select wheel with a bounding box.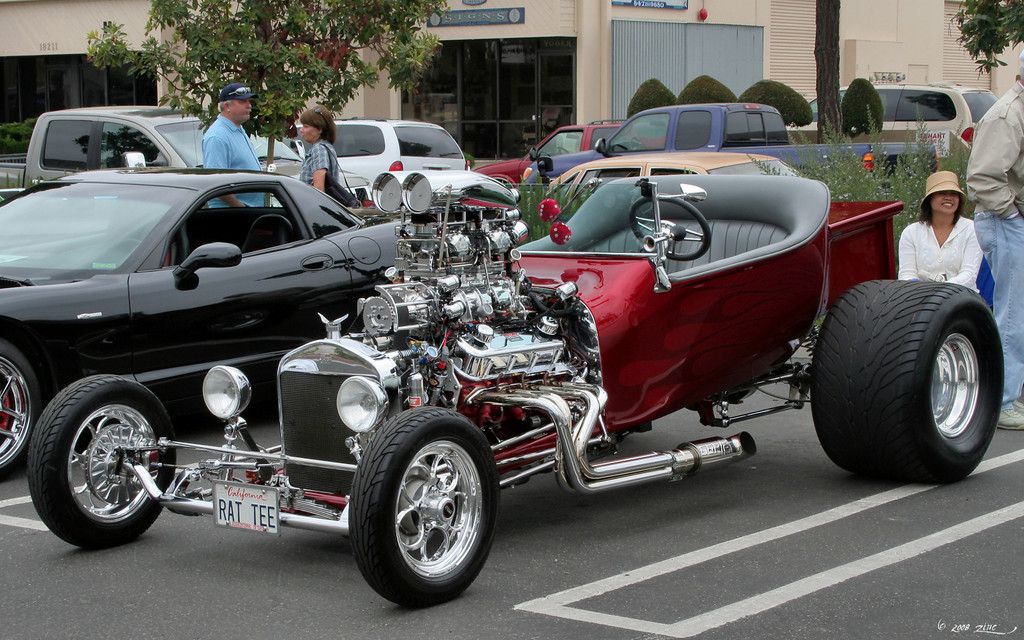
<bbox>350, 412, 492, 604</bbox>.
